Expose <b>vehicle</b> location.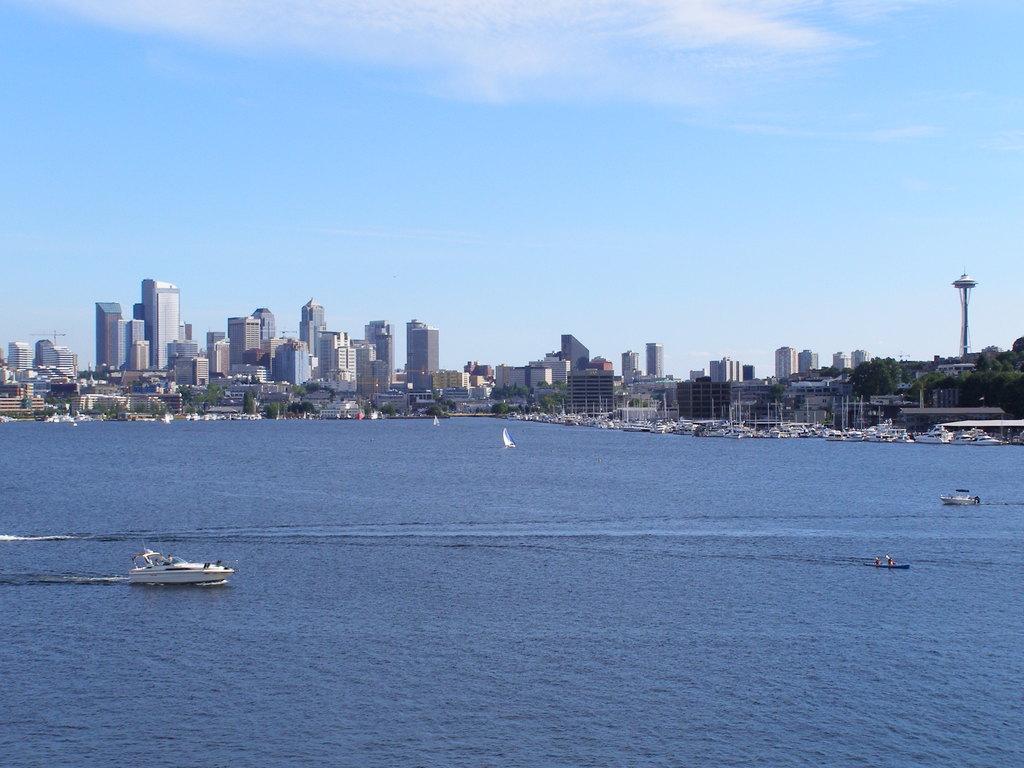
Exposed at (x1=129, y1=546, x2=236, y2=584).
